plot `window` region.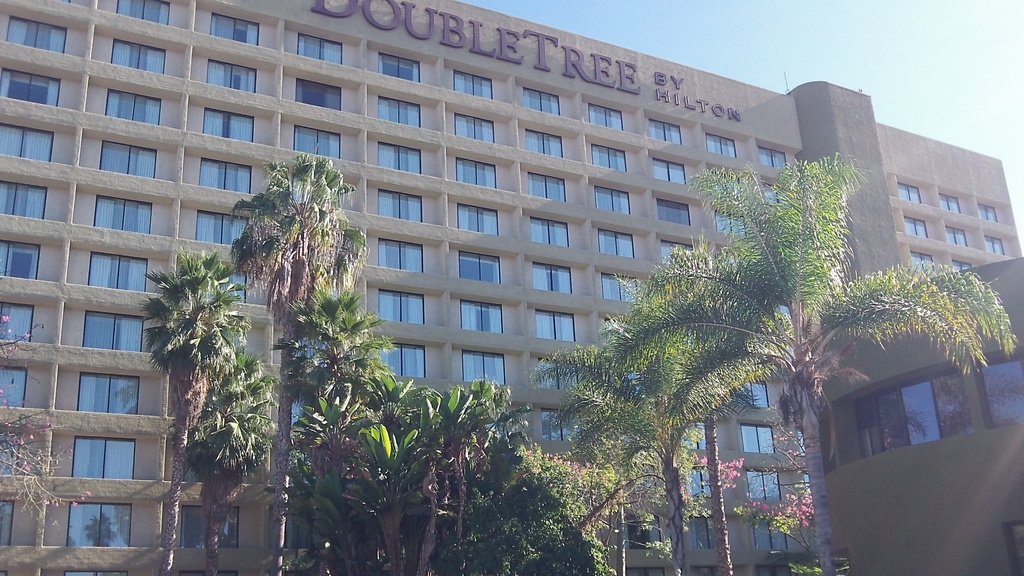
Plotted at bbox(204, 160, 250, 196).
